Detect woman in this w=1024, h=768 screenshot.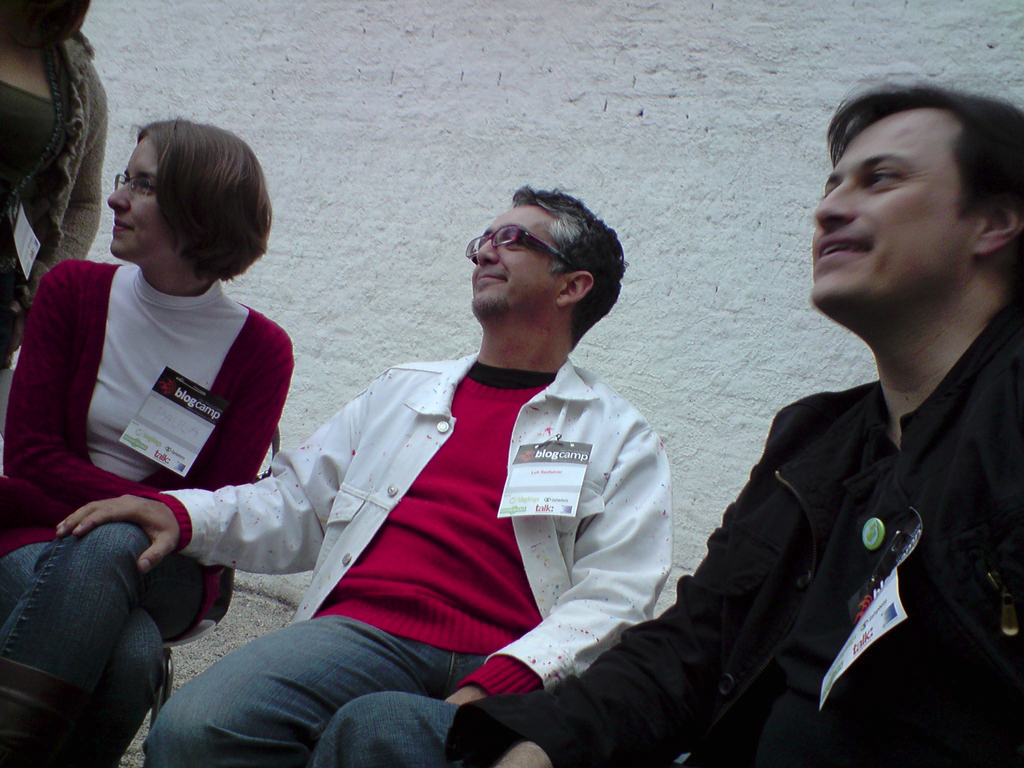
Detection: rect(0, 0, 111, 484).
